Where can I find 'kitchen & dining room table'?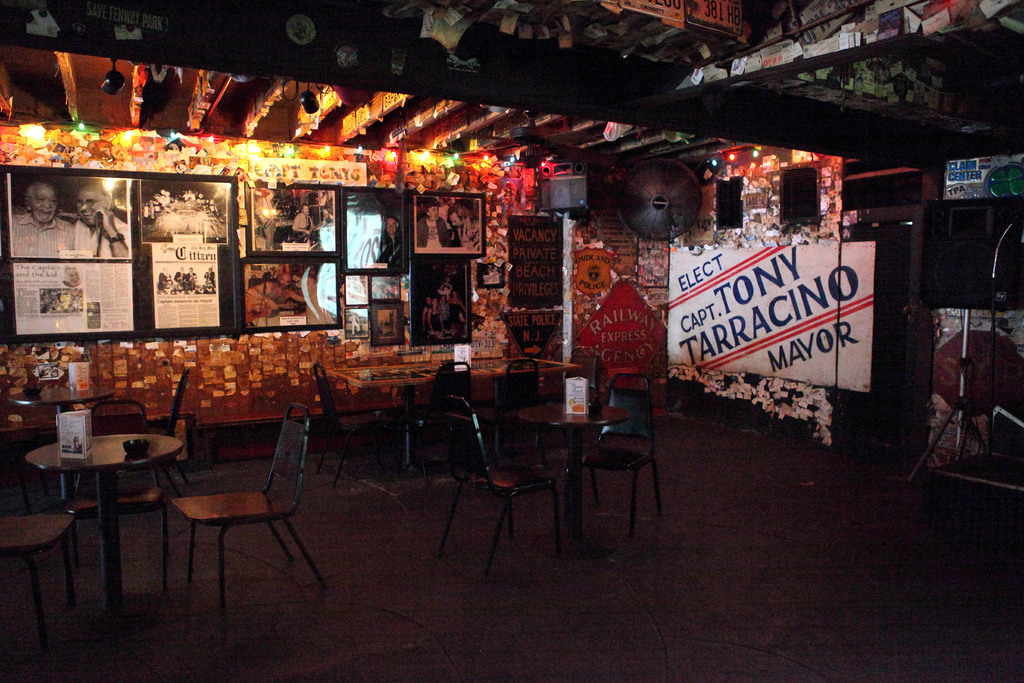
You can find it at x1=11 y1=377 x2=198 y2=615.
